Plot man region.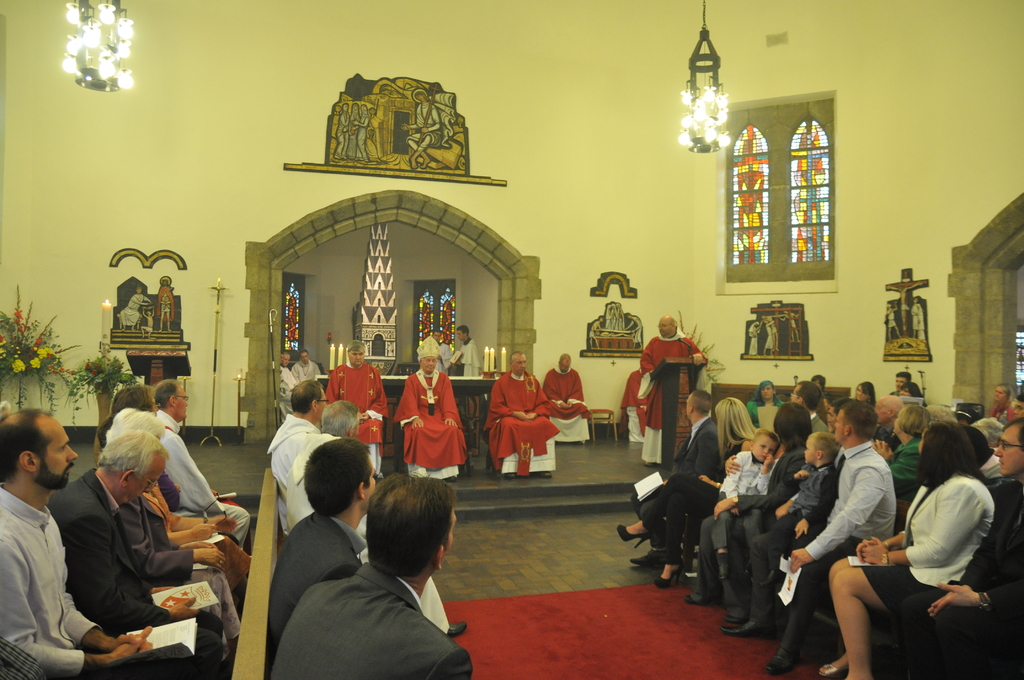
Plotted at Rect(619, 368, 645, 444).
